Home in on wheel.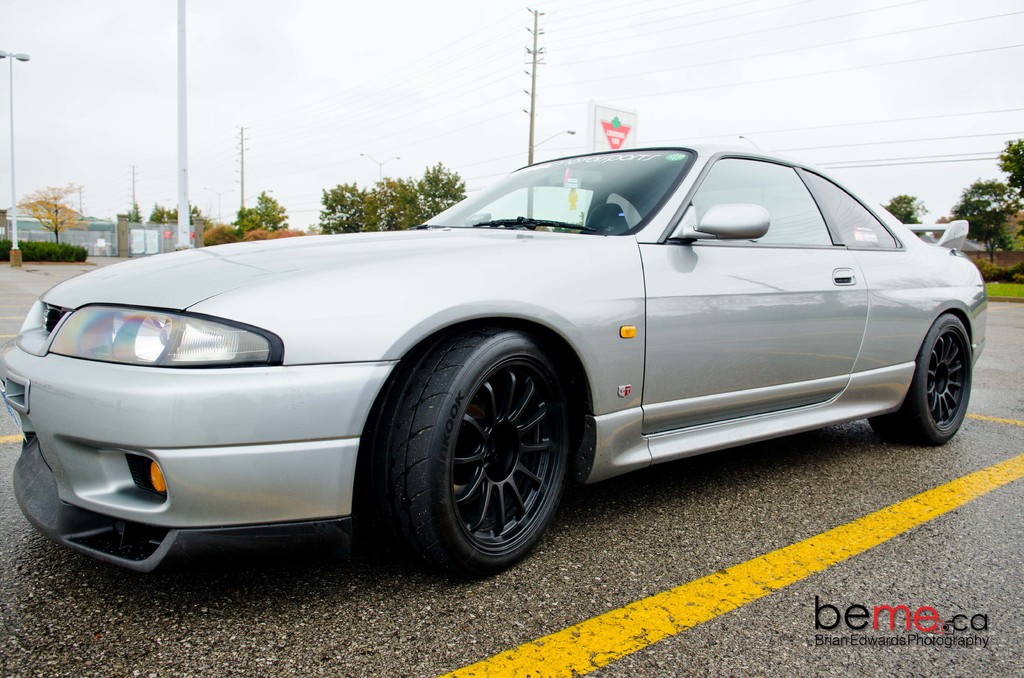
Homed in at [x1=372, y1=328, x2=568, y2=566].
